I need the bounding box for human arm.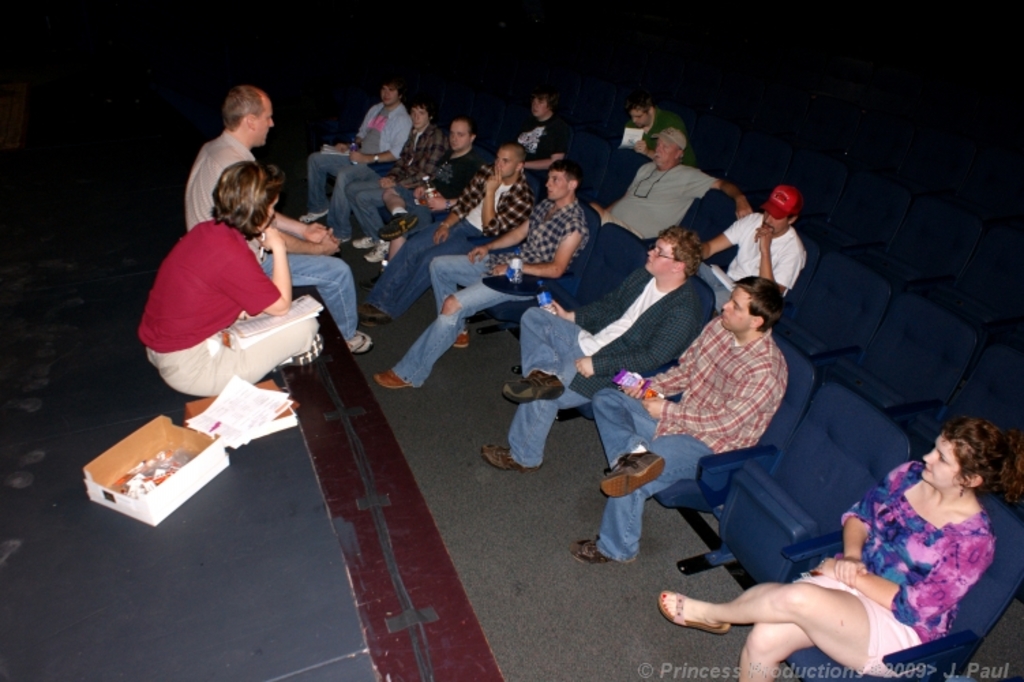
Here it is: 464 205 539 256.
